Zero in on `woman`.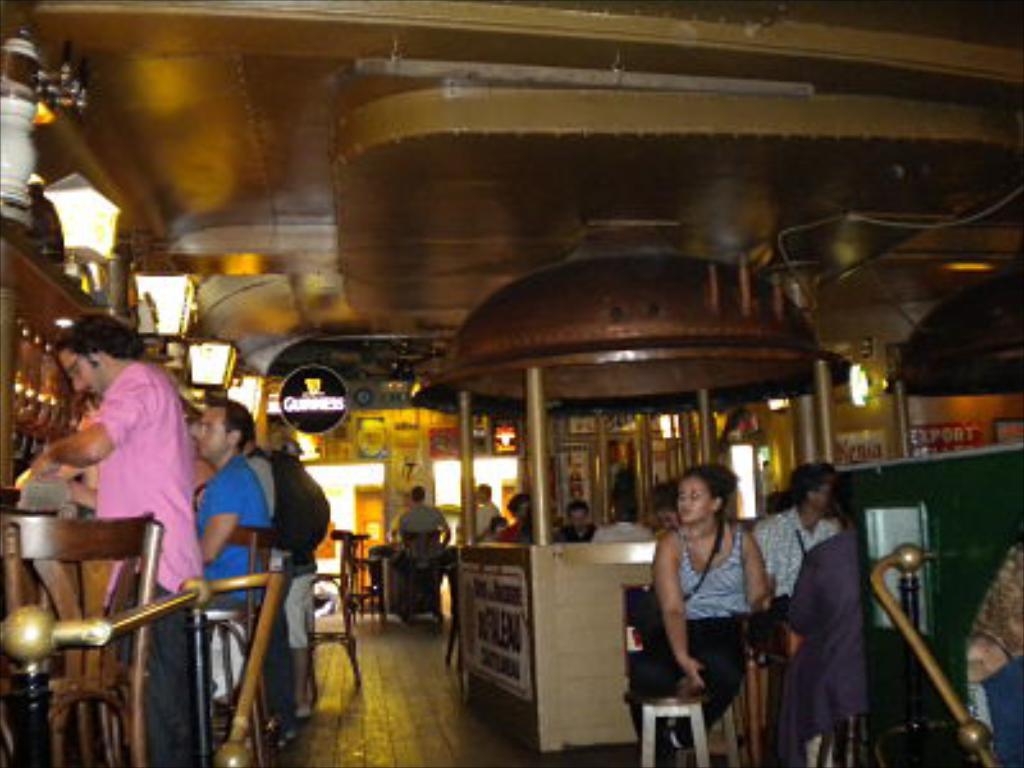
Zeroed in: [957,530,1021,765].
